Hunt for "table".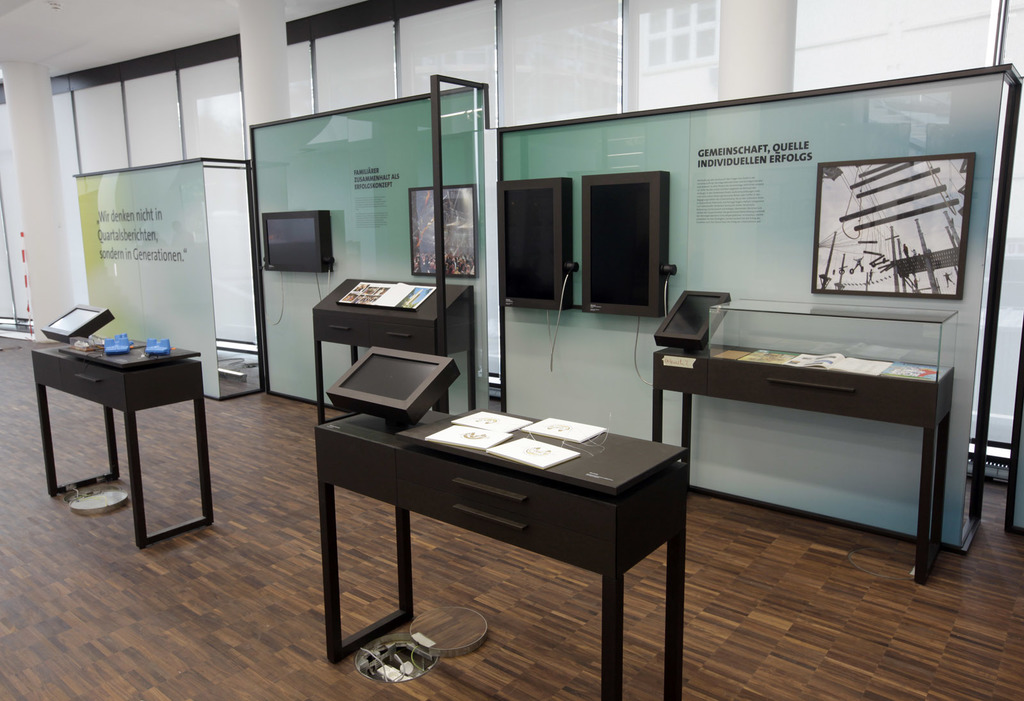
Hunted down at pyautogui.locateOnScreen(652, 301, 959, 584).
